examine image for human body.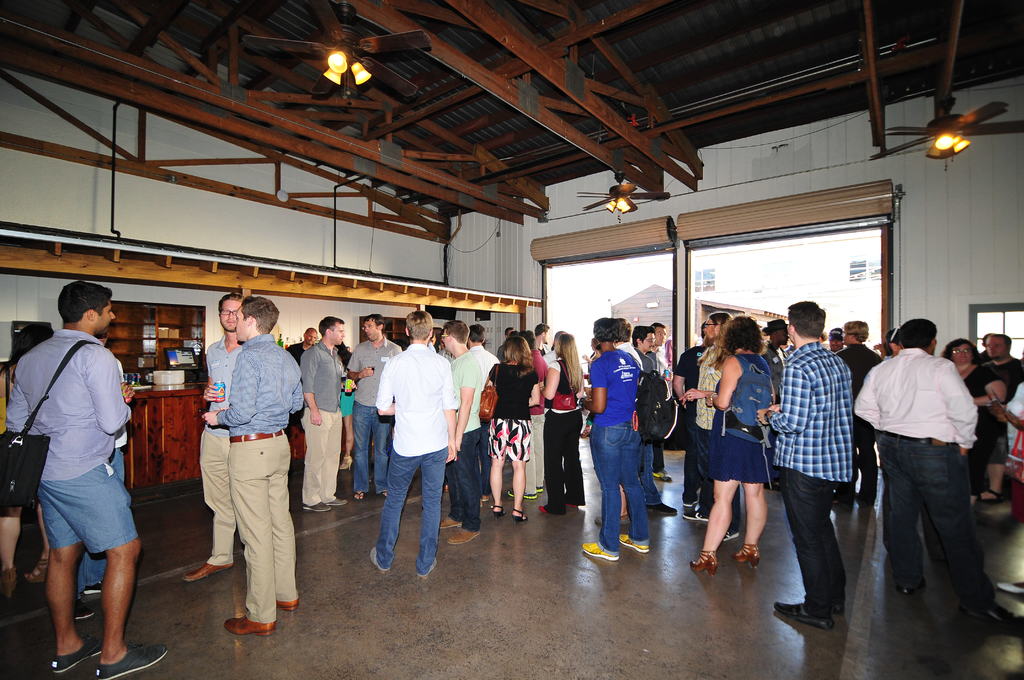
Examination result: crop(376, 298, 470, 574).
